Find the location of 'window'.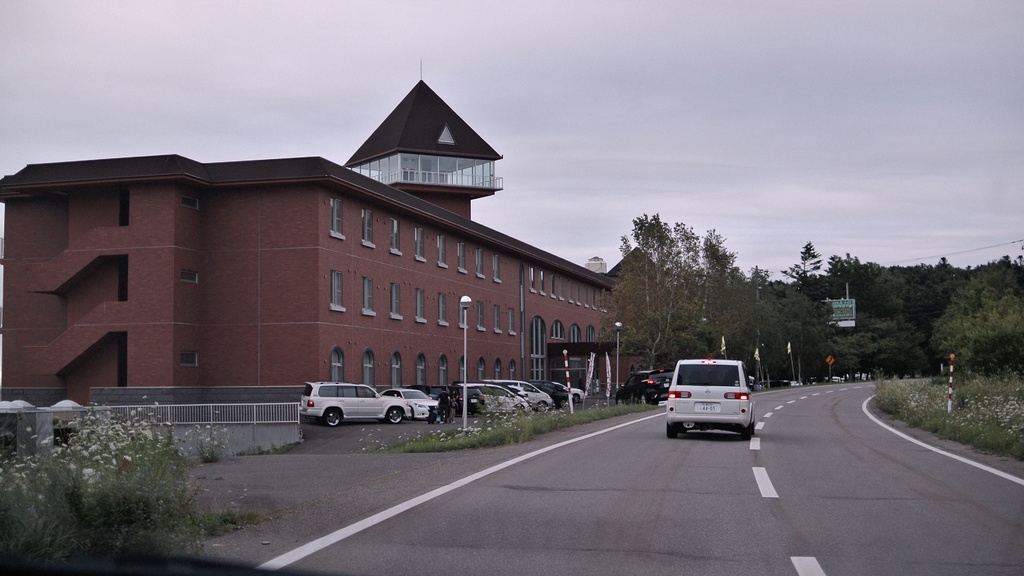
Location: 438, 291, 449, 324.
